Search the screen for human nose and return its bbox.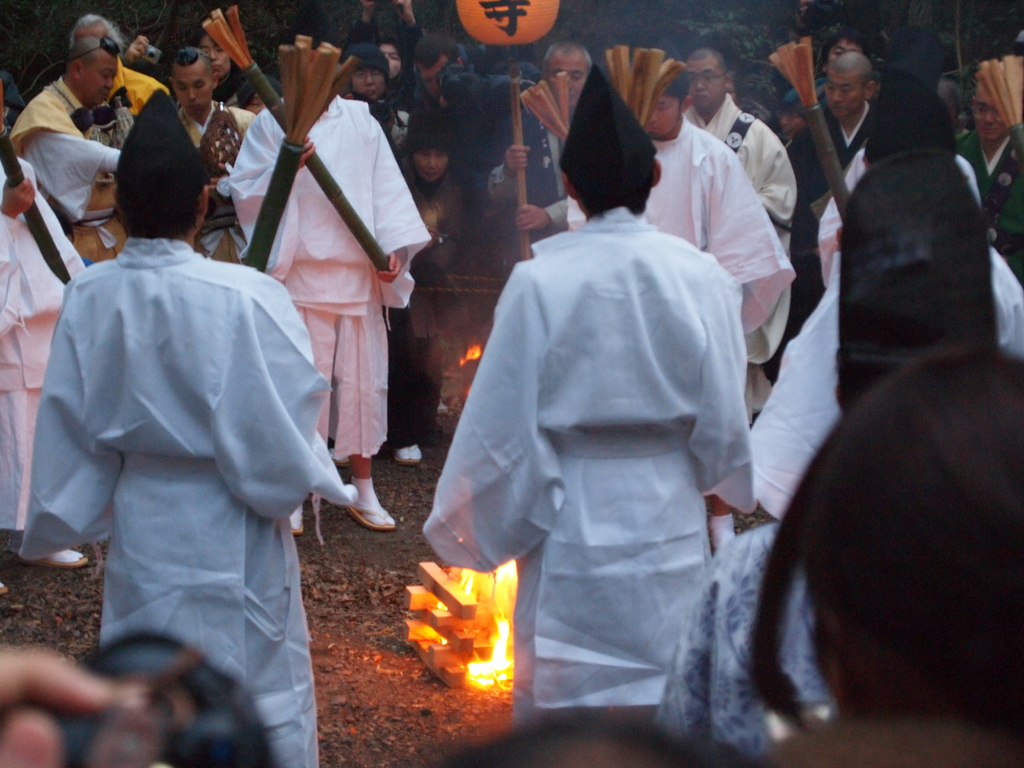
Found: detection(104, 76, 111, 86).
